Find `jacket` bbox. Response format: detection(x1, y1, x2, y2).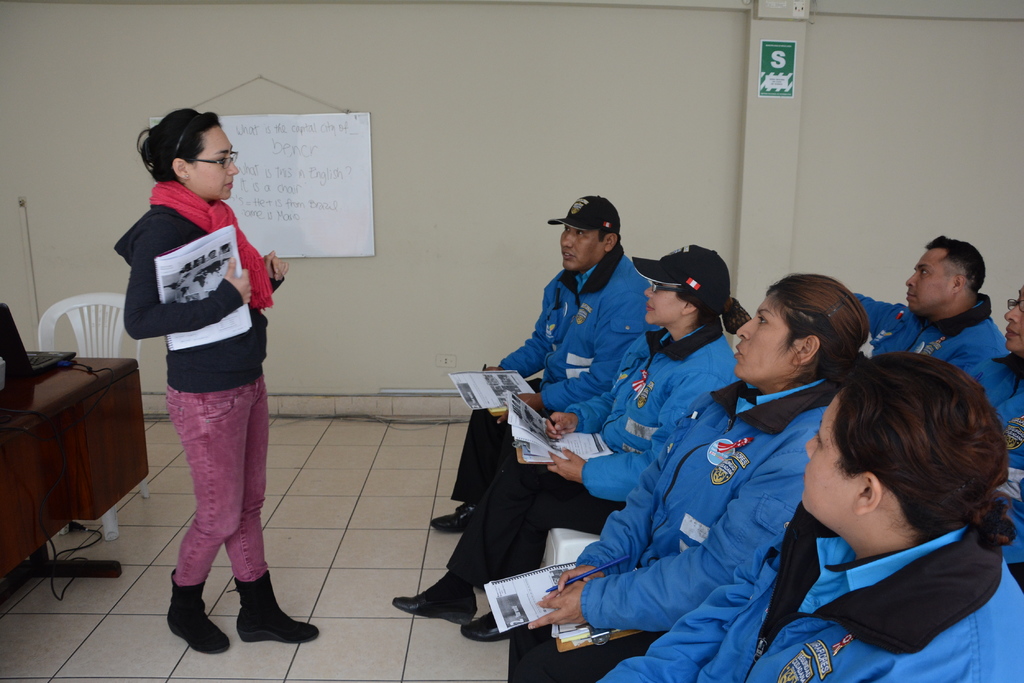
detection(113, 199, 285, 389).
